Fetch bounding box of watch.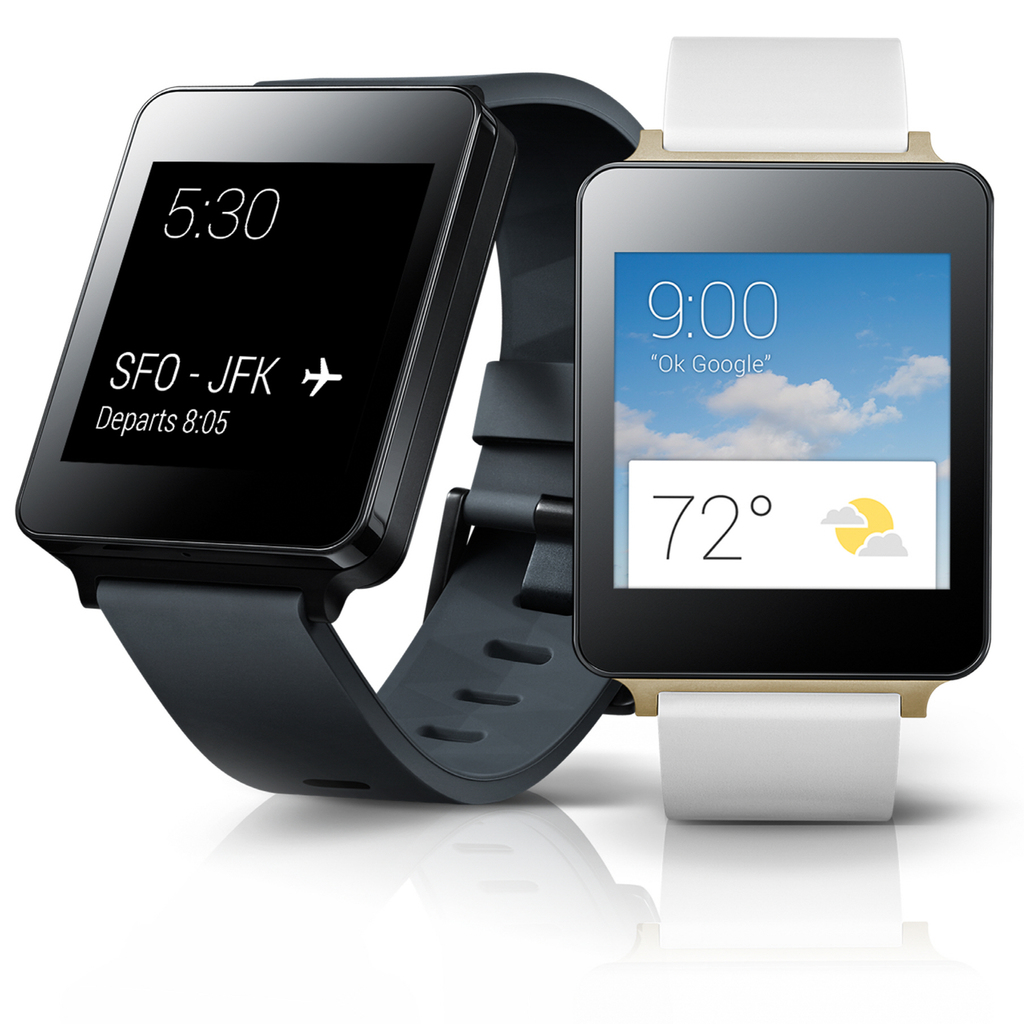
Bbox: box=[572, 33, 995, 823].
